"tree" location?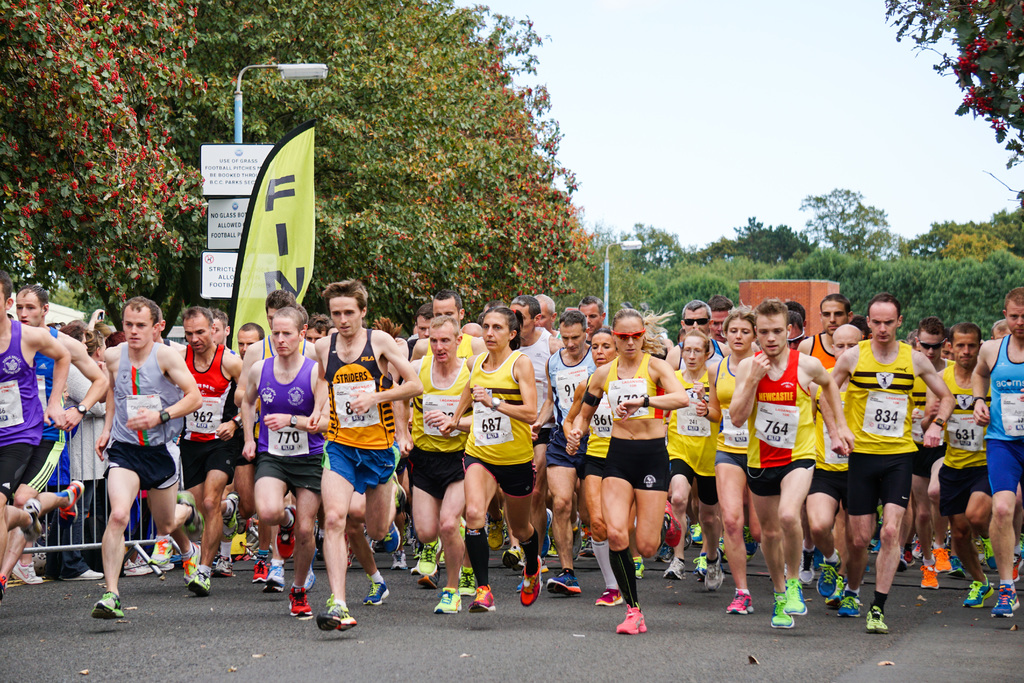
detection(879, 0, 1023, 176)
